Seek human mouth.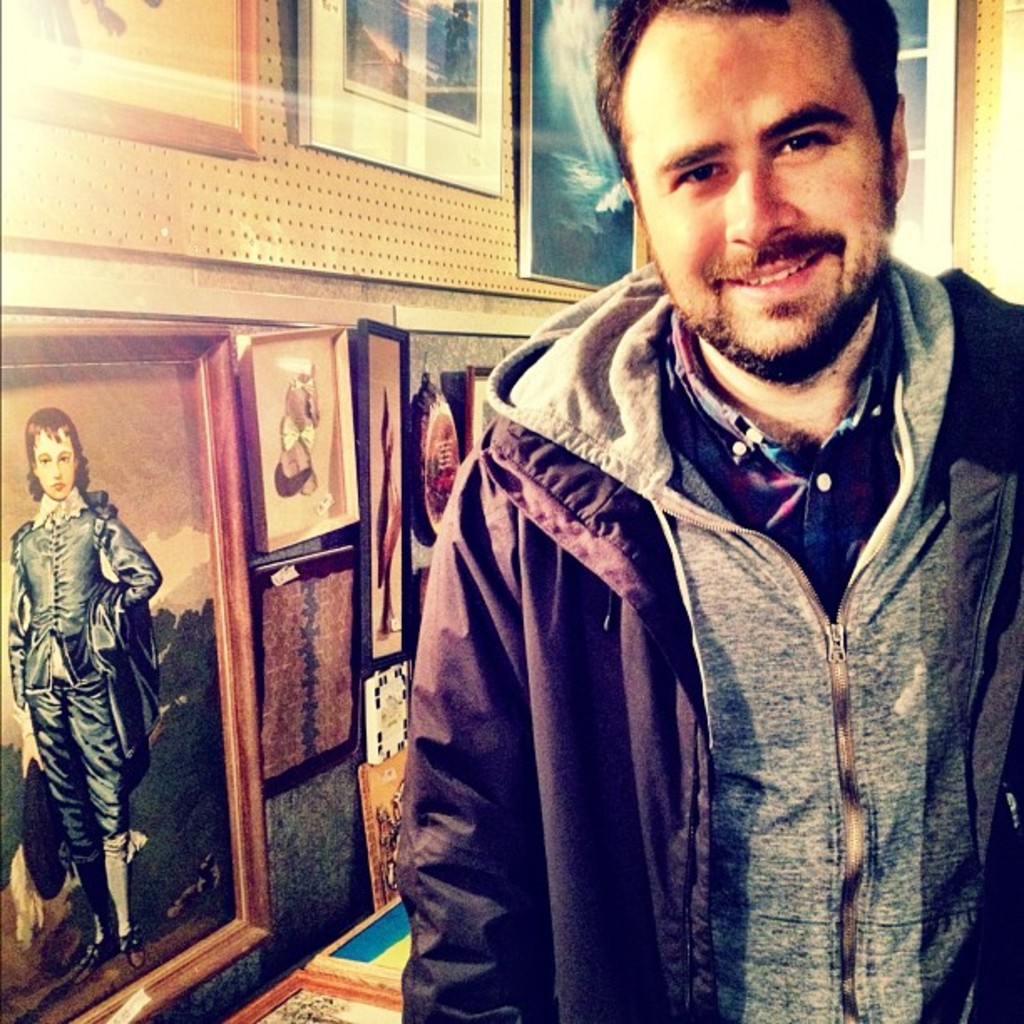
l=47, t=480, r=69, b=490.
